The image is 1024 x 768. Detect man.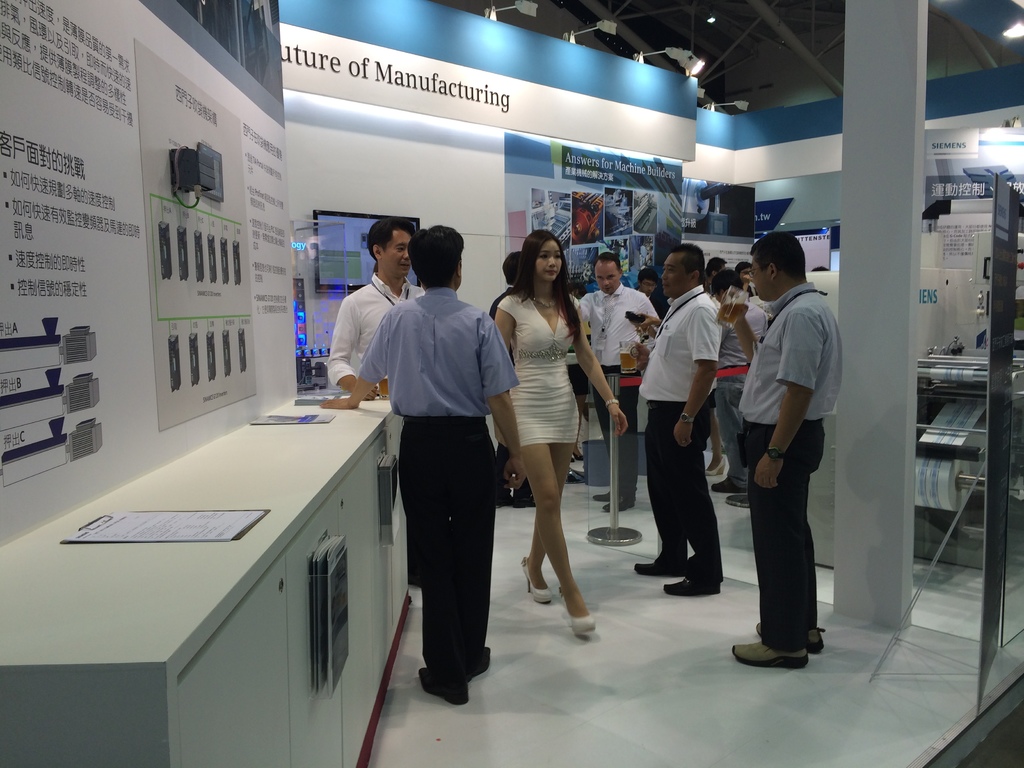
Detection: [left=707, top=269, right=771, bottom=507].
